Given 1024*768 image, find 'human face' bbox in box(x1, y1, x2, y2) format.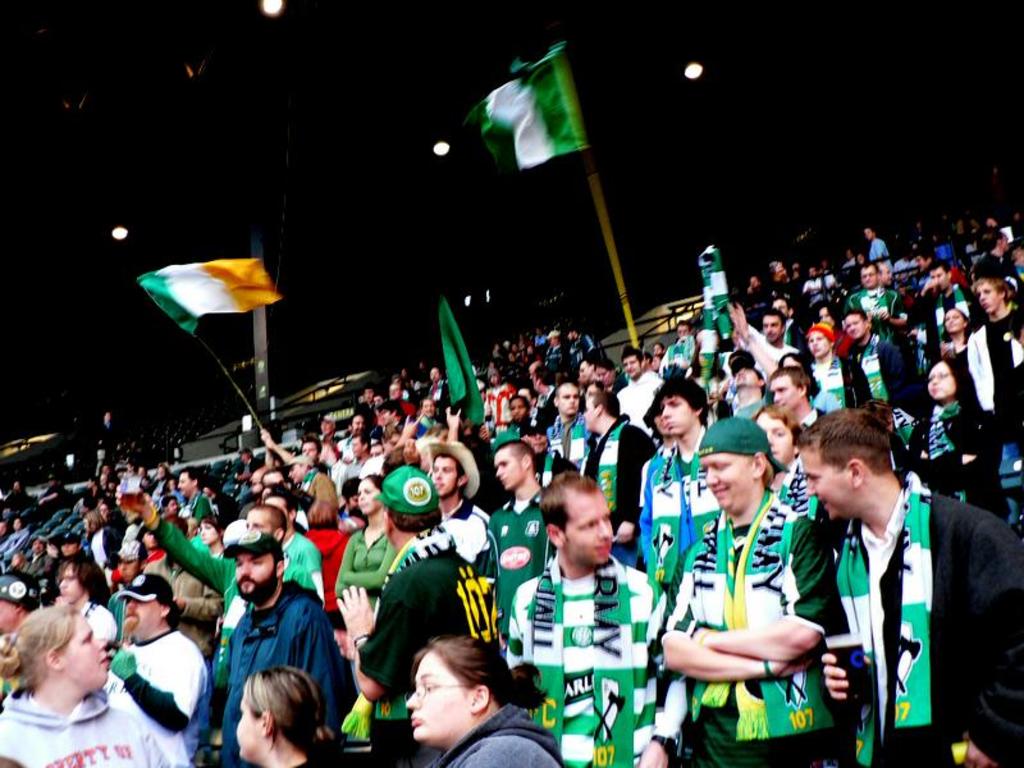
box(348, 438, 366, 456).
